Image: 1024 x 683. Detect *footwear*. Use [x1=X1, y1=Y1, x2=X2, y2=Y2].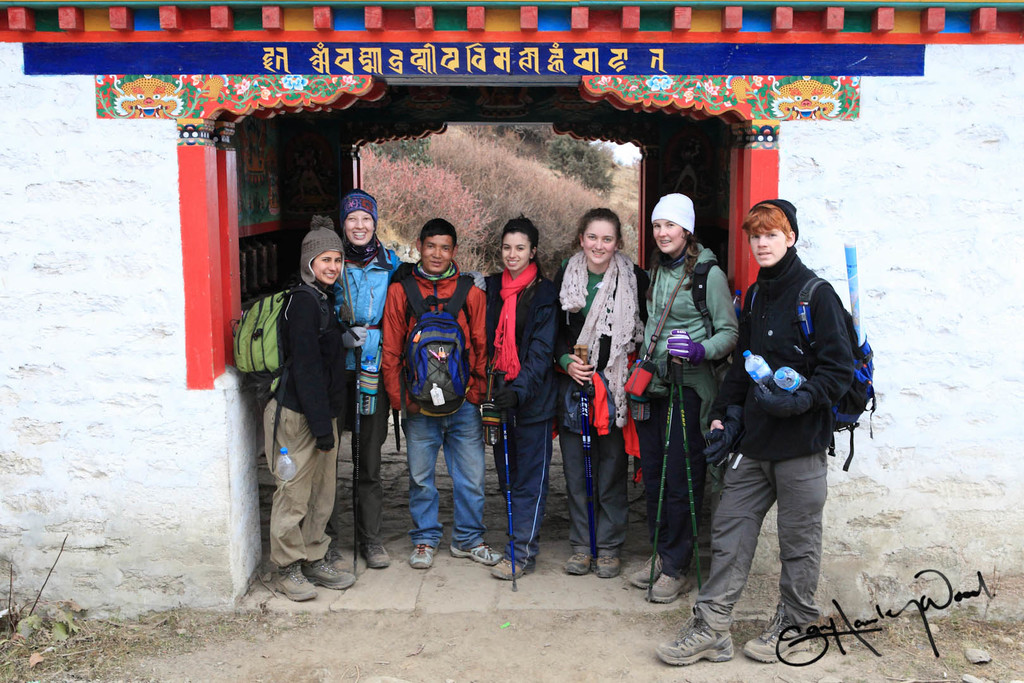
[x1=594, y1=552, x2=621, y2=577].
